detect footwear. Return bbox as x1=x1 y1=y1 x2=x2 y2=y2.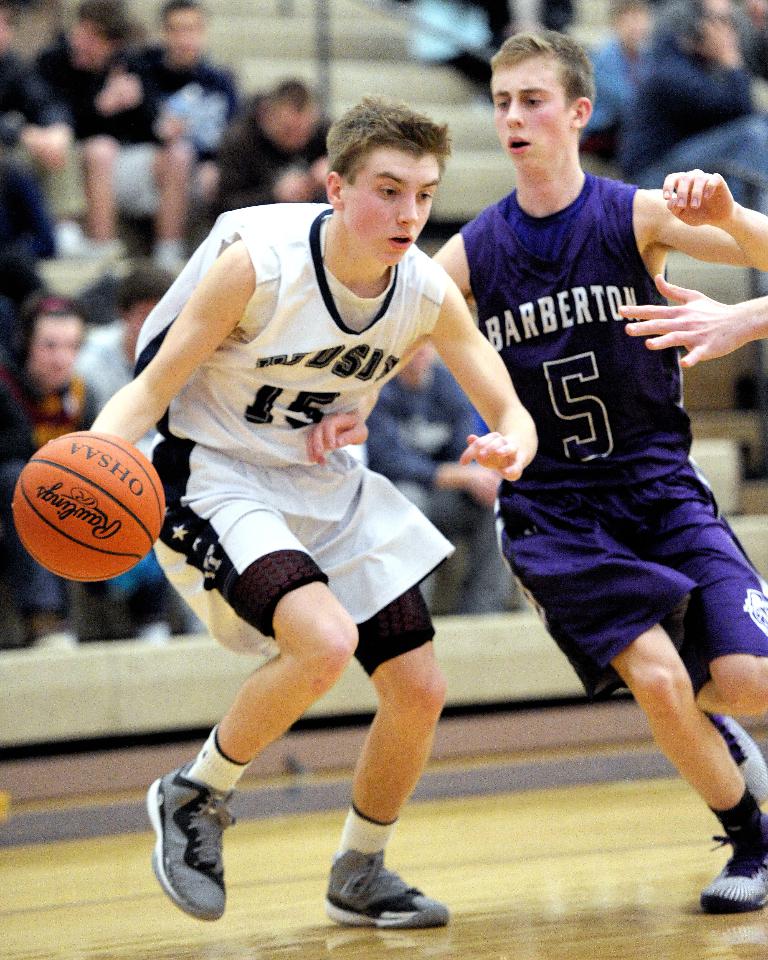
x1=703 y1=712 x2=767 y2=805.
